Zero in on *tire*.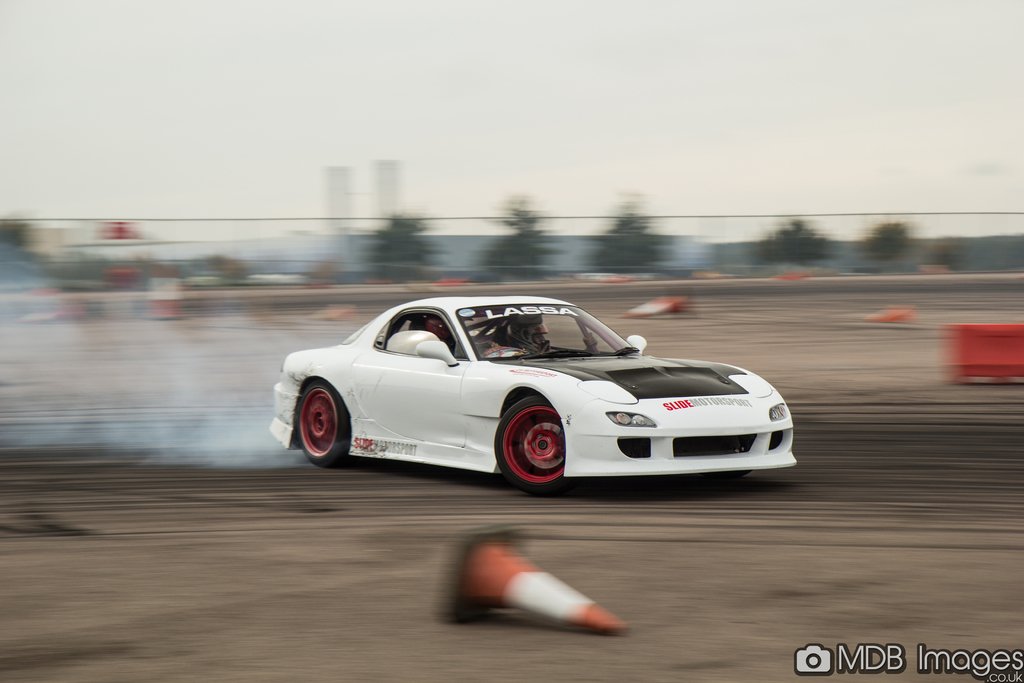
Zeroed in: crop(293, 378, 352, 465).
